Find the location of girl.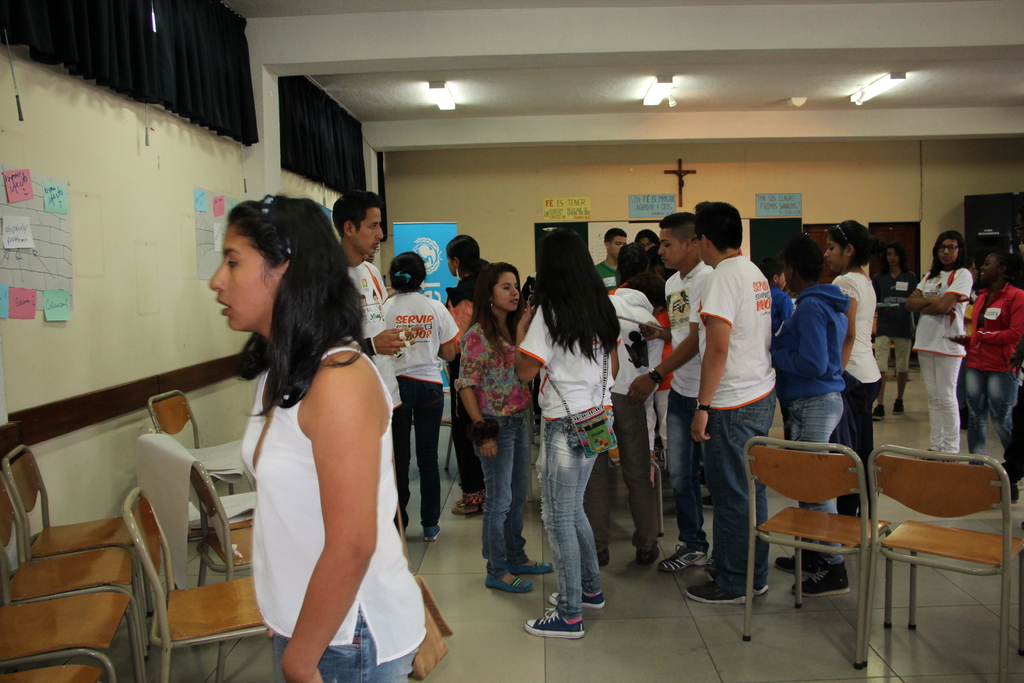
Location: bbox=[908, 231, 971, 453].
